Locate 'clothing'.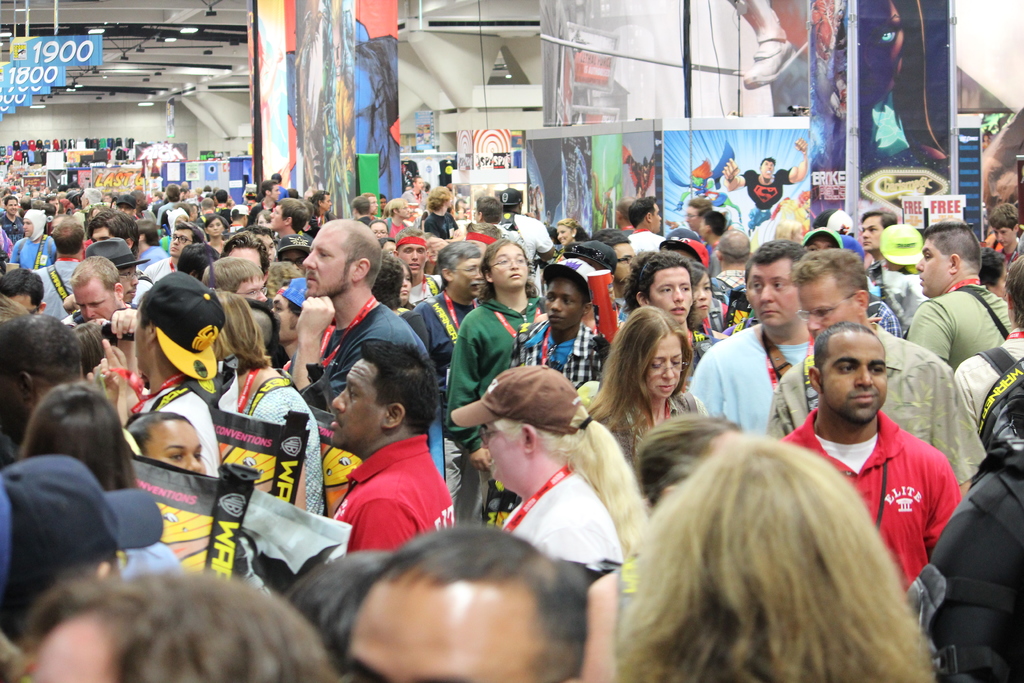
Bounding box: (905, 281, 1018, 372).
